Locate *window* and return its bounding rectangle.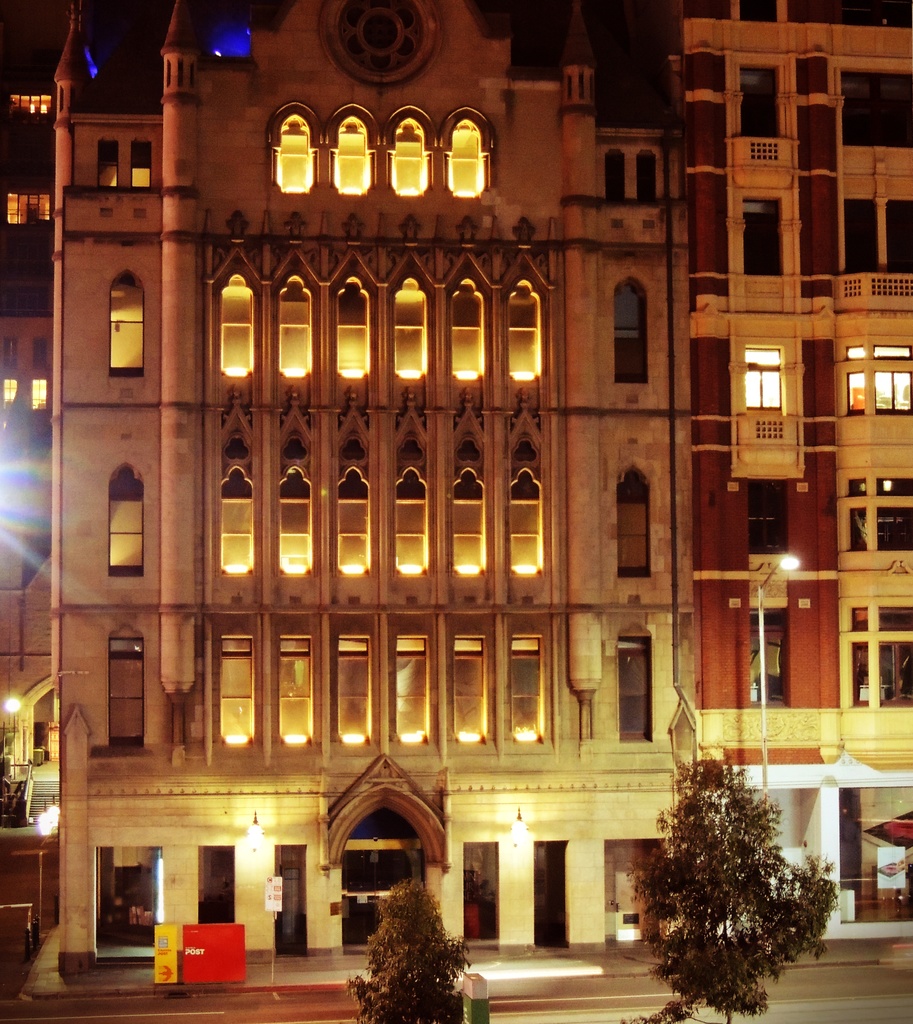
<region>12, 92, 50, 116</region>.
